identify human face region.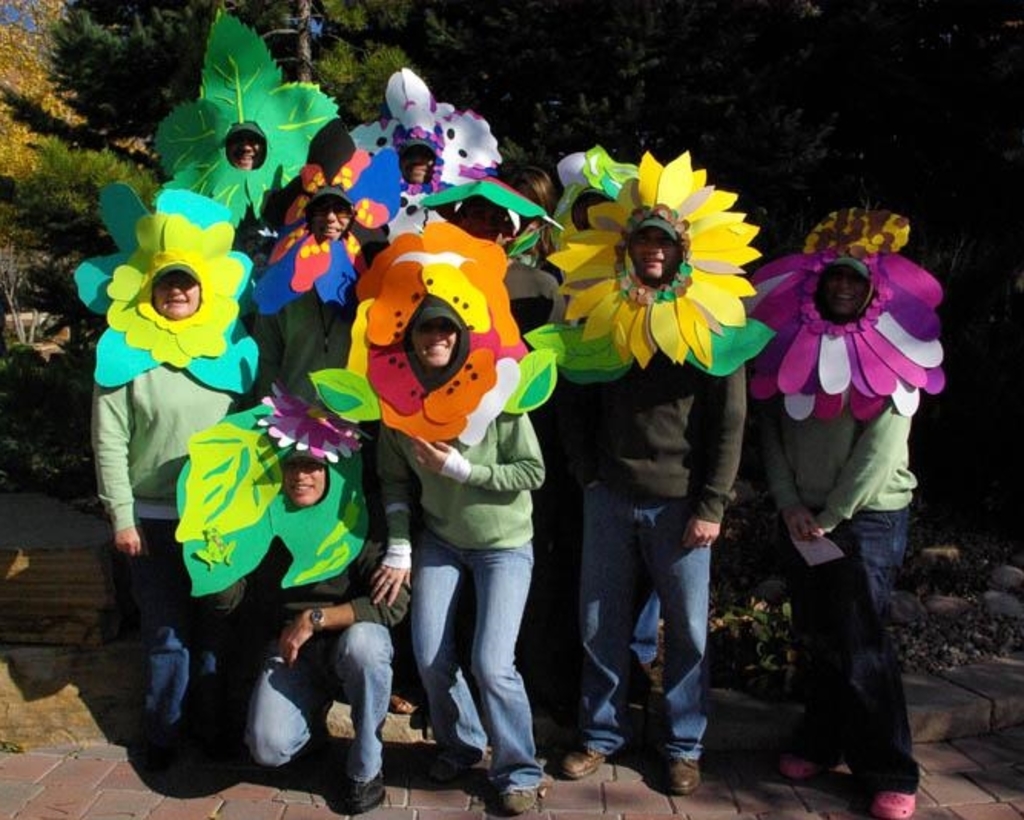
Region: region(275, 461, 344, 504).
